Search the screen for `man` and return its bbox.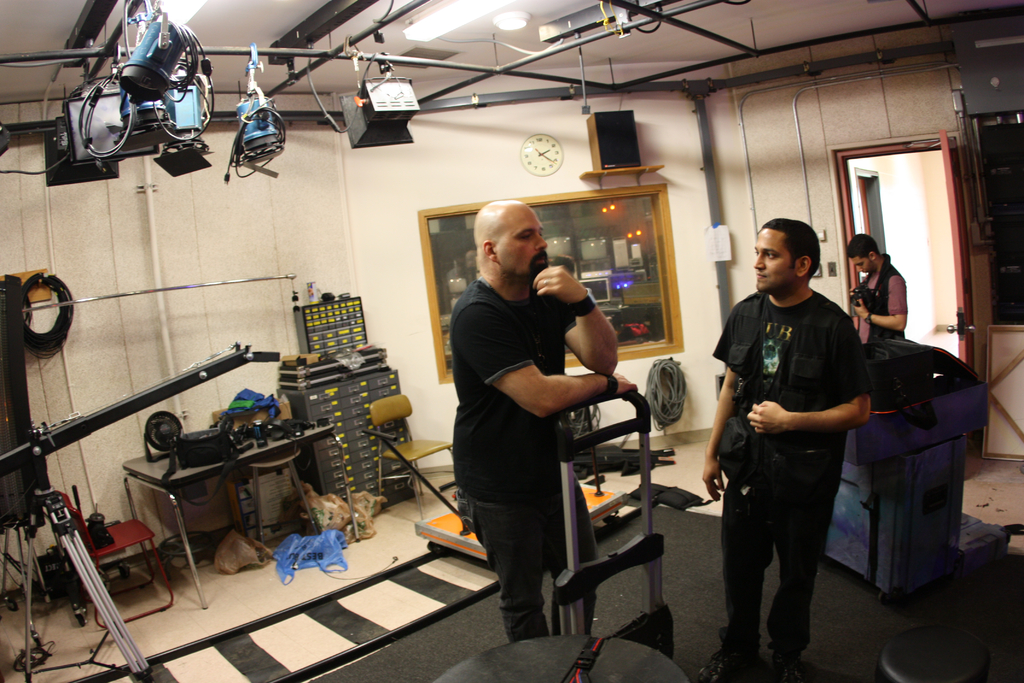
Found: pyautogui.locateOnScreen(720, 227, 908, 660).
